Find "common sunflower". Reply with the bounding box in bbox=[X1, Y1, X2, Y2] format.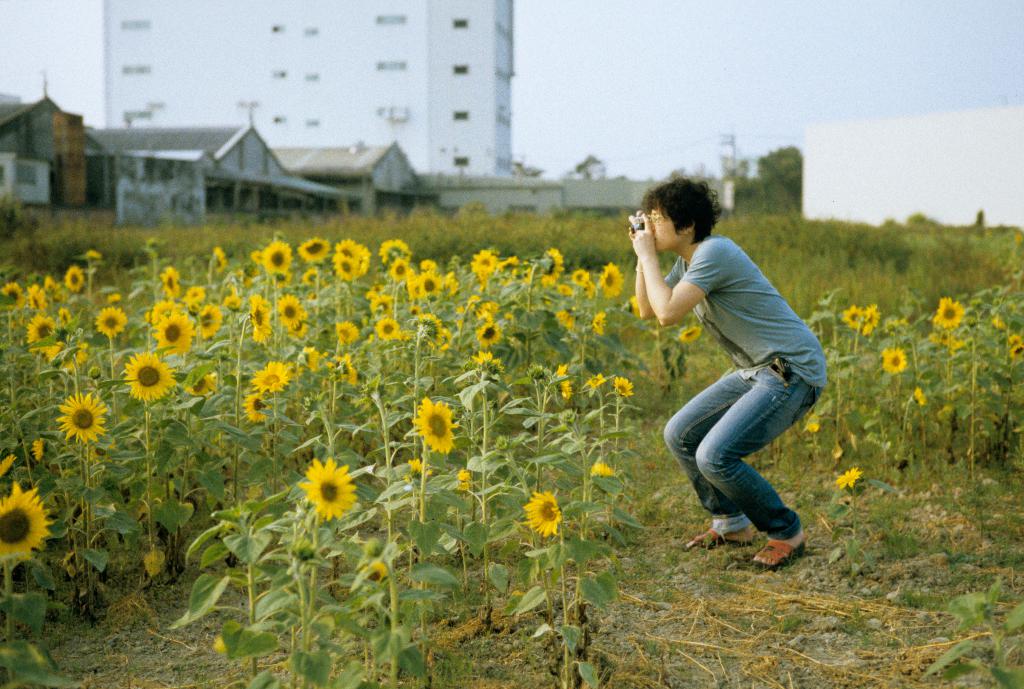
bbox=[264, 246, 301, 274].
